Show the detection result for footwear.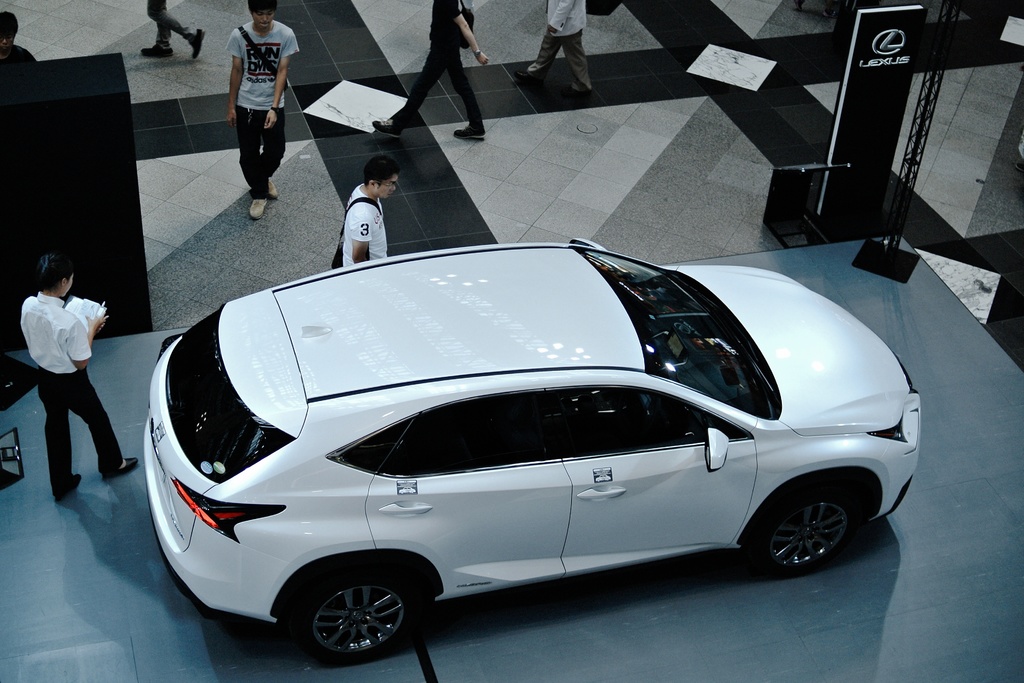
l=140, t=44, r=176, b=58.
